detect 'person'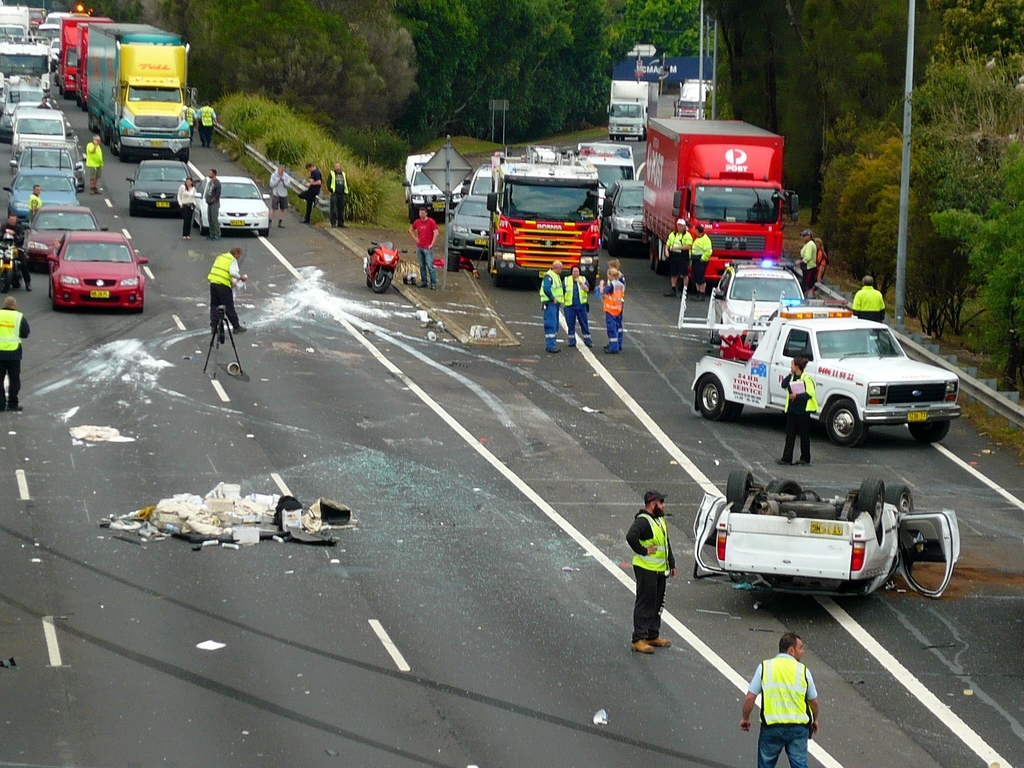
198:100:218:148
